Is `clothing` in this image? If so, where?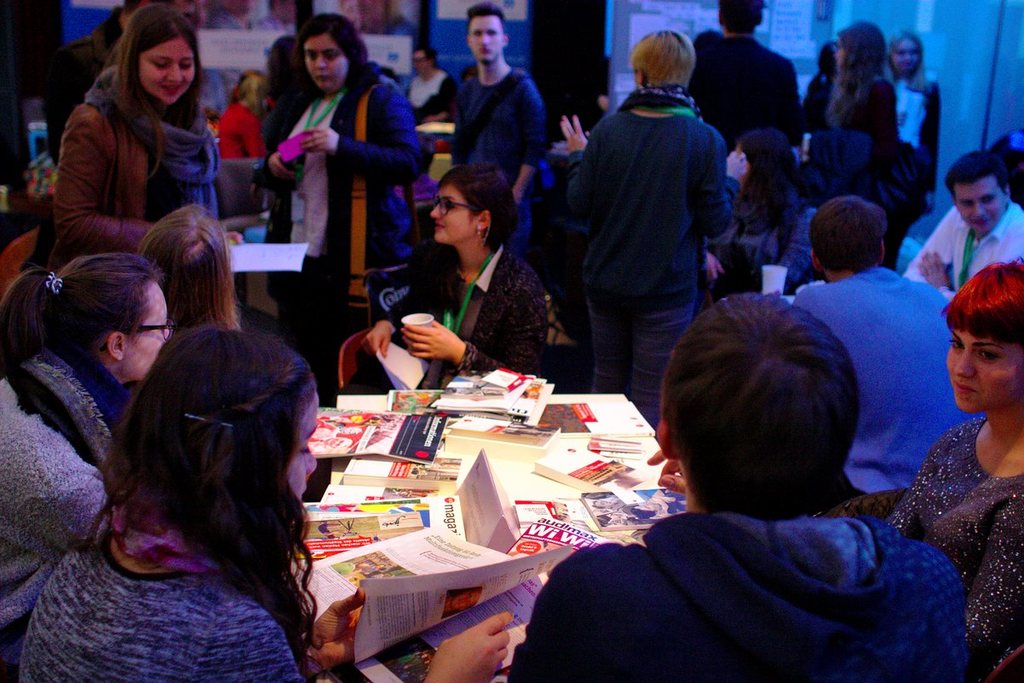
Yes, at 376/238/553/397.
